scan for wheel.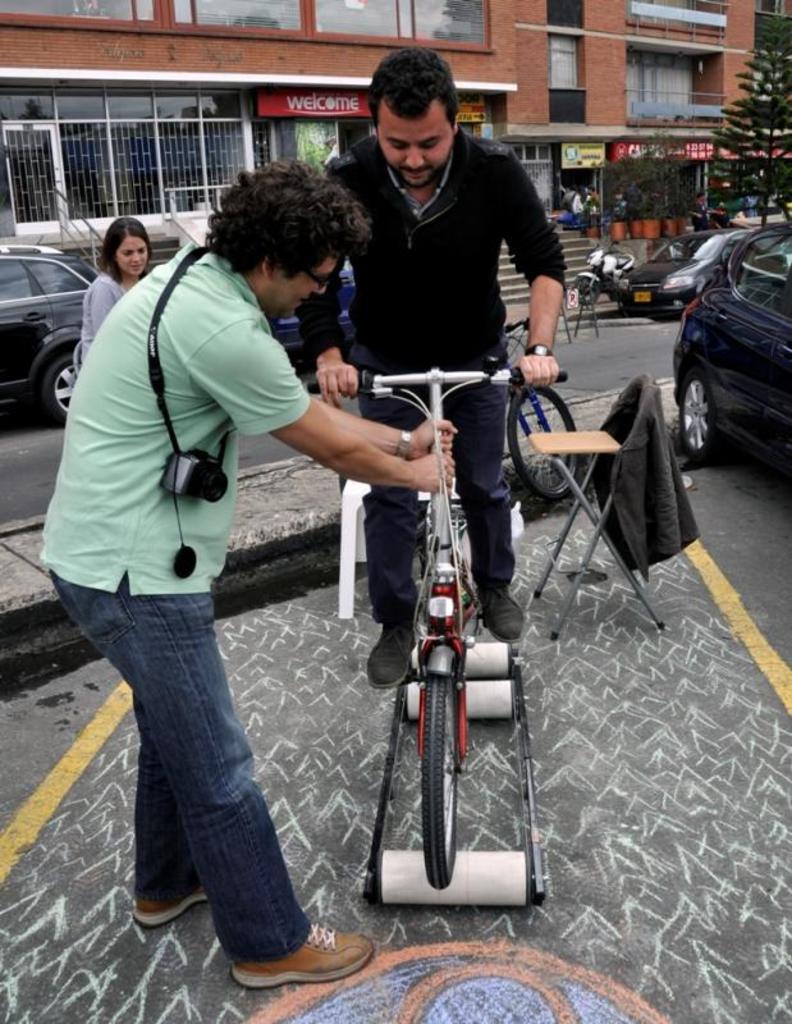
Scan result: box(679, 369, 719, 460).
